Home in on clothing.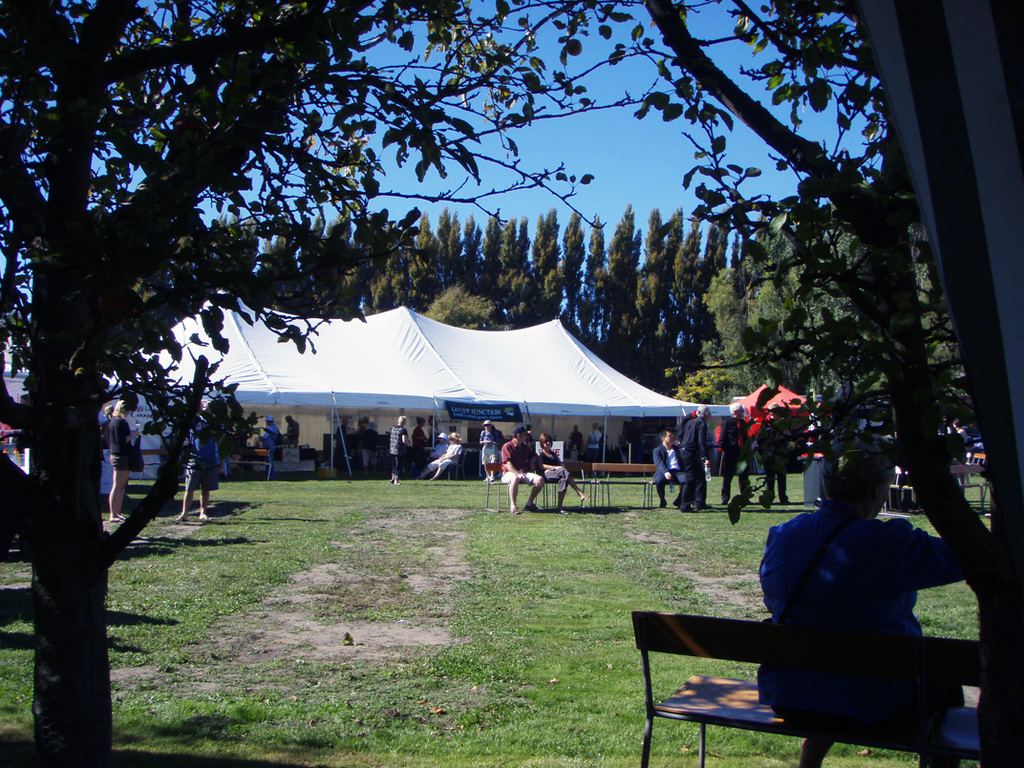
Homed in at select_region(703, 473, 986, 747).
